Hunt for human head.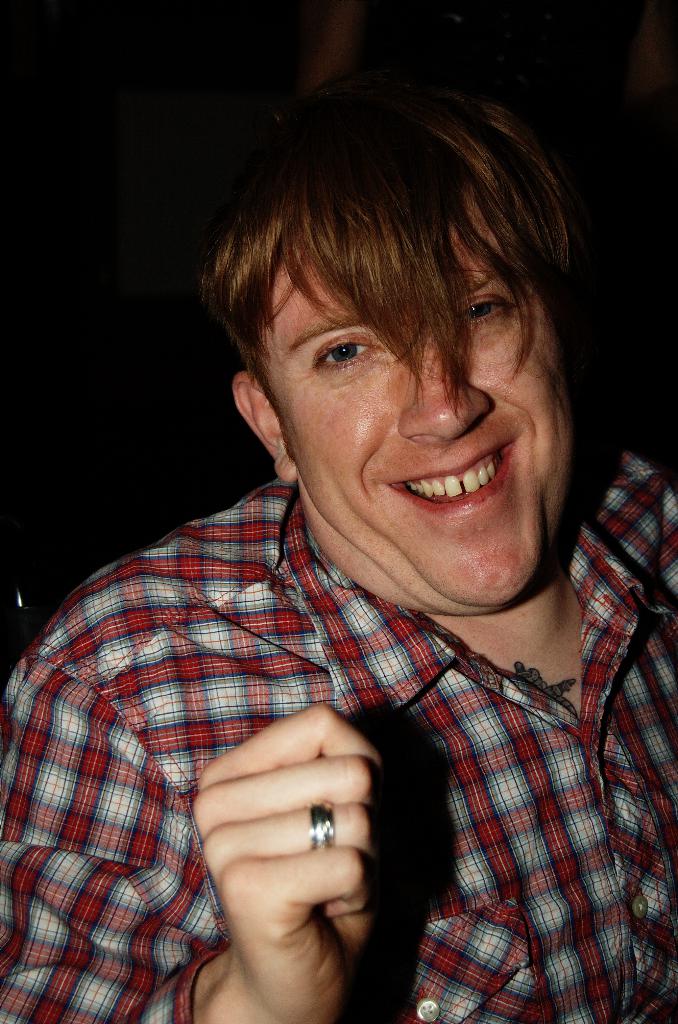
Hunted down at <box>197,62,590,540</box>.
